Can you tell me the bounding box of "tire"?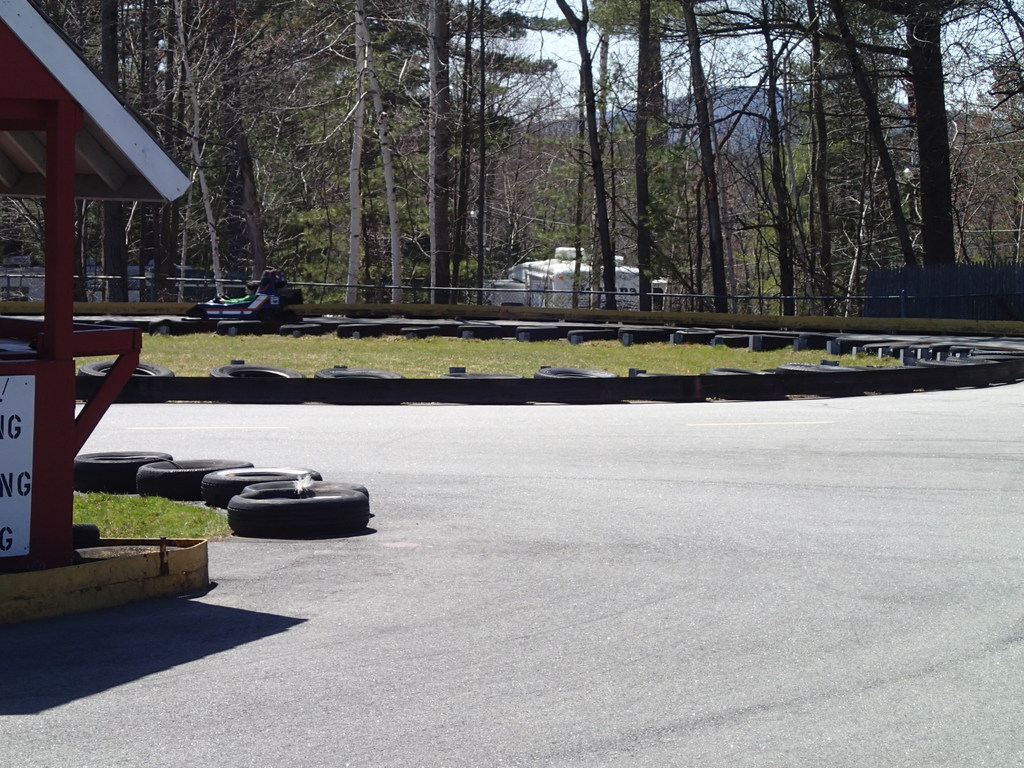
bbox=[81, 358, 174, 403].
